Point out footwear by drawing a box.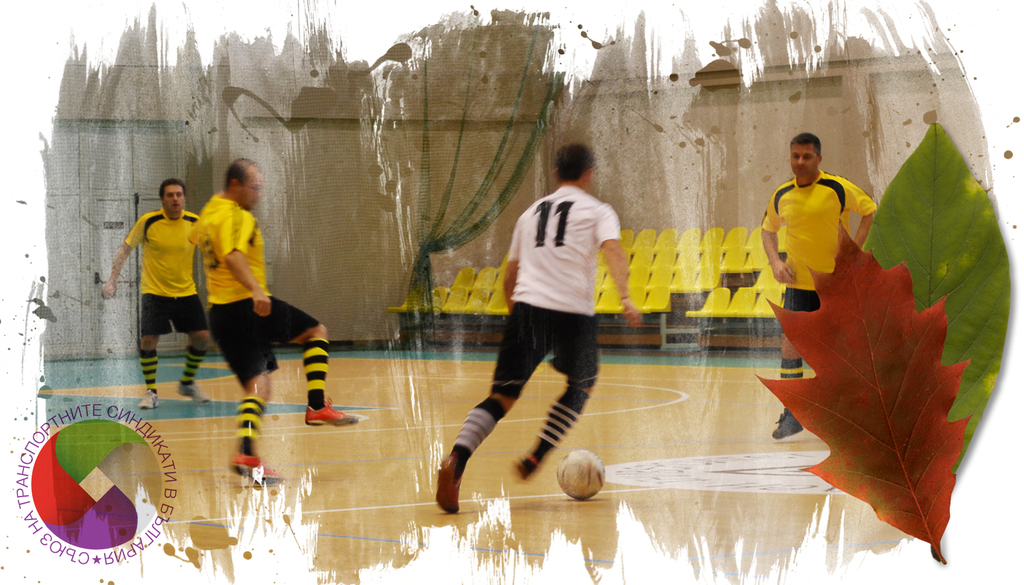
x1=140, y1=387, x2=161, y2=409.
